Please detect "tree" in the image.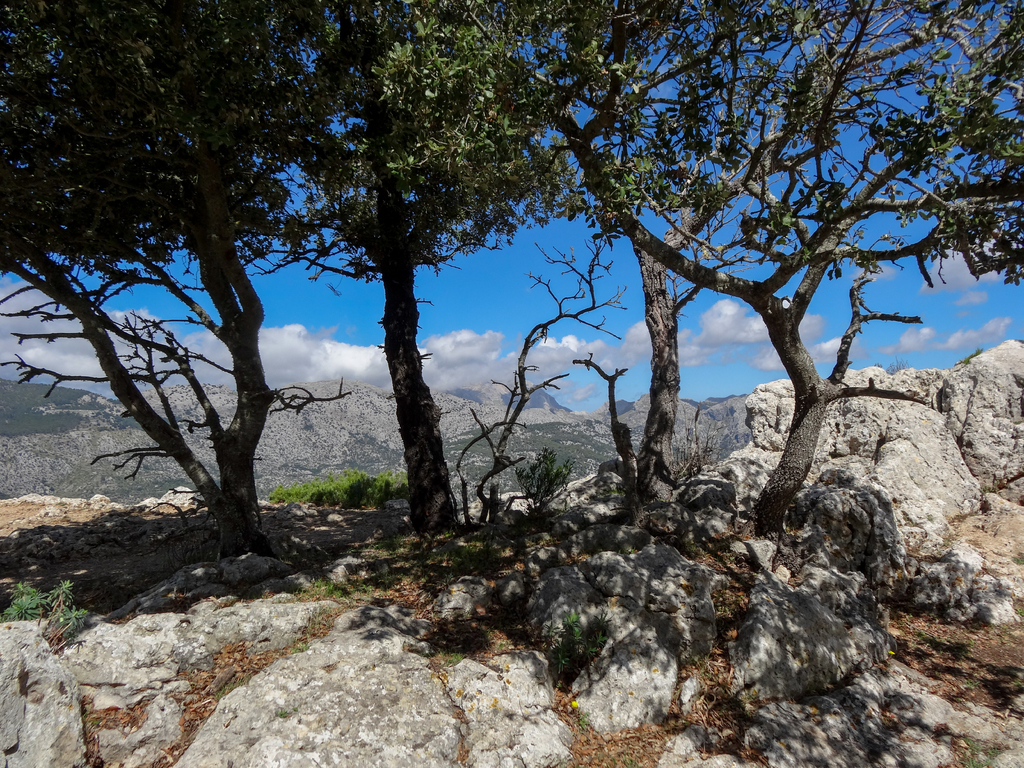
{"left": 277, "top": 5, "right": 625, "bottom": 546}.
